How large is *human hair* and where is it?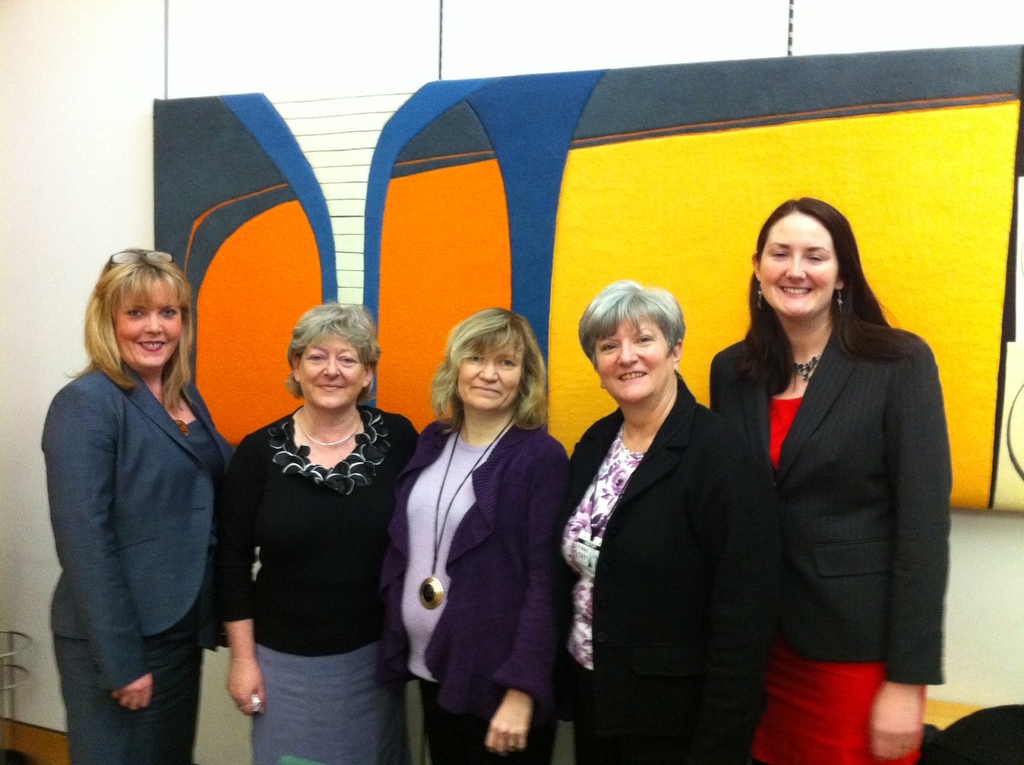
Bounding box: box=[287, 303, 393, 401].
